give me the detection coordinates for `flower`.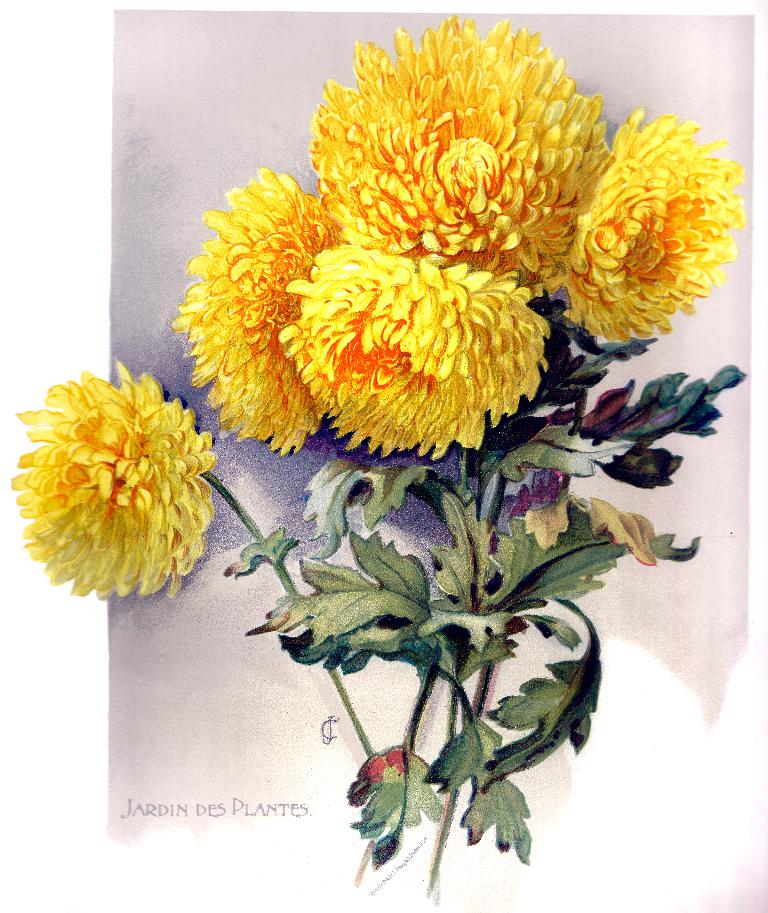
(left=272, top=239, right=555, bottom=460).
